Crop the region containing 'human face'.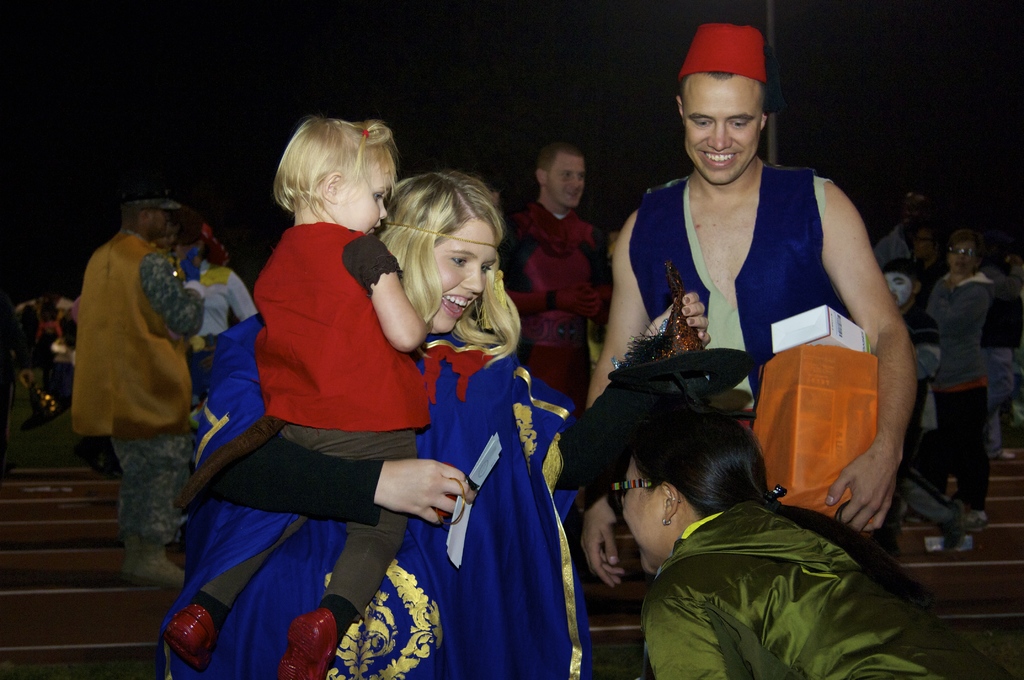
Crop region: x1=552, y1=156, x2=584, y2=208.
